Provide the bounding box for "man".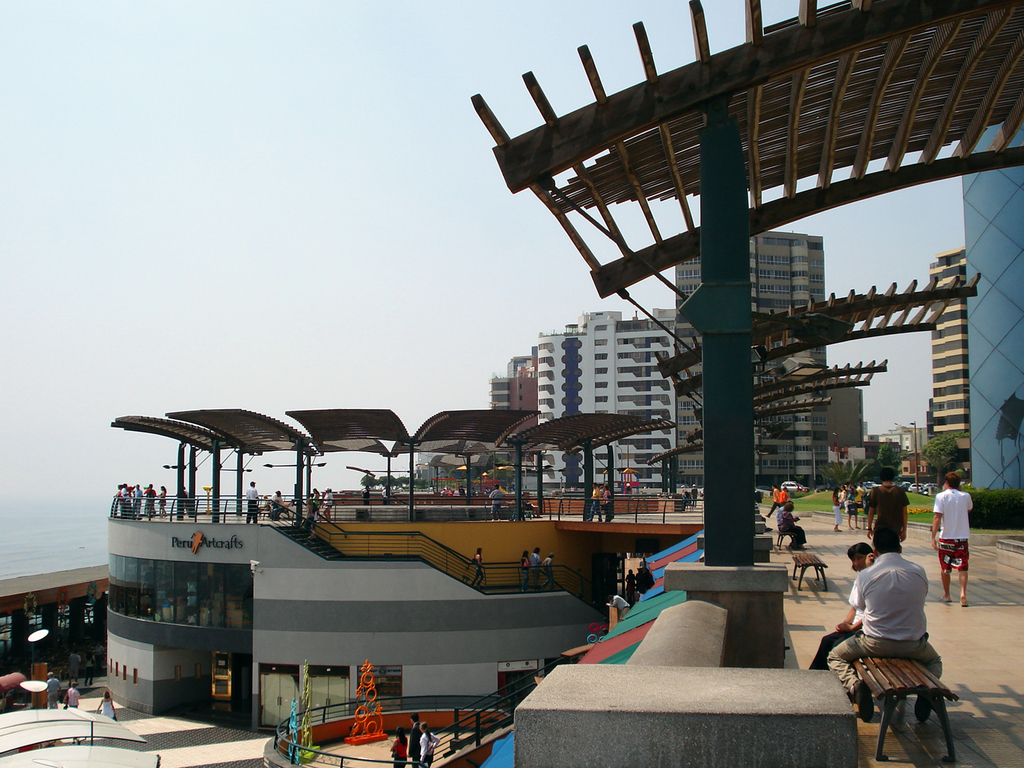
[587, 482, 603, 522].
